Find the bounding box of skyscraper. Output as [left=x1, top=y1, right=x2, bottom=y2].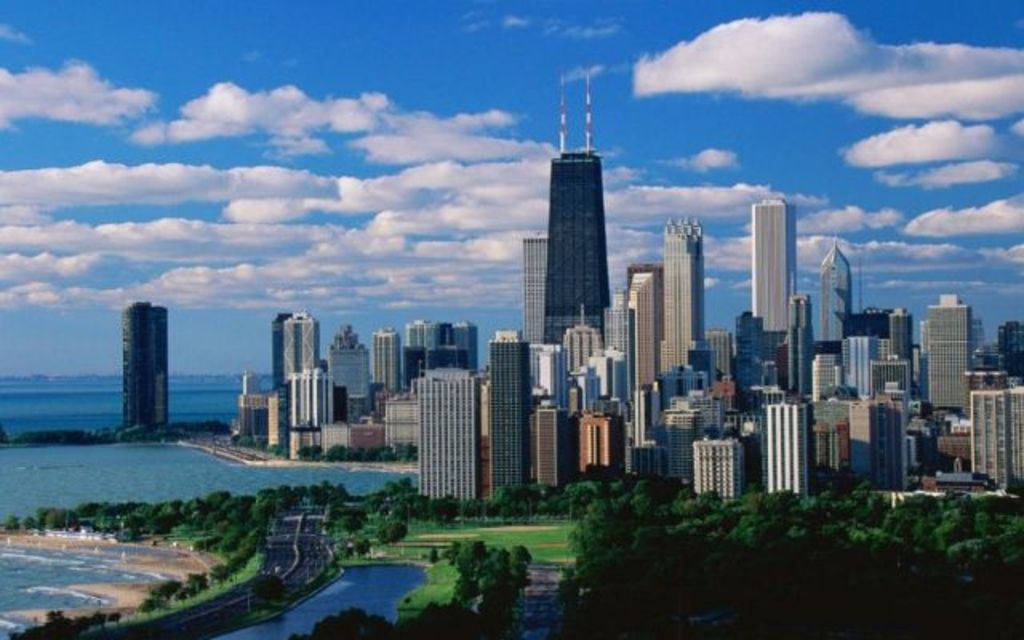
[left=546, top=144, right=610, bottom=374].
